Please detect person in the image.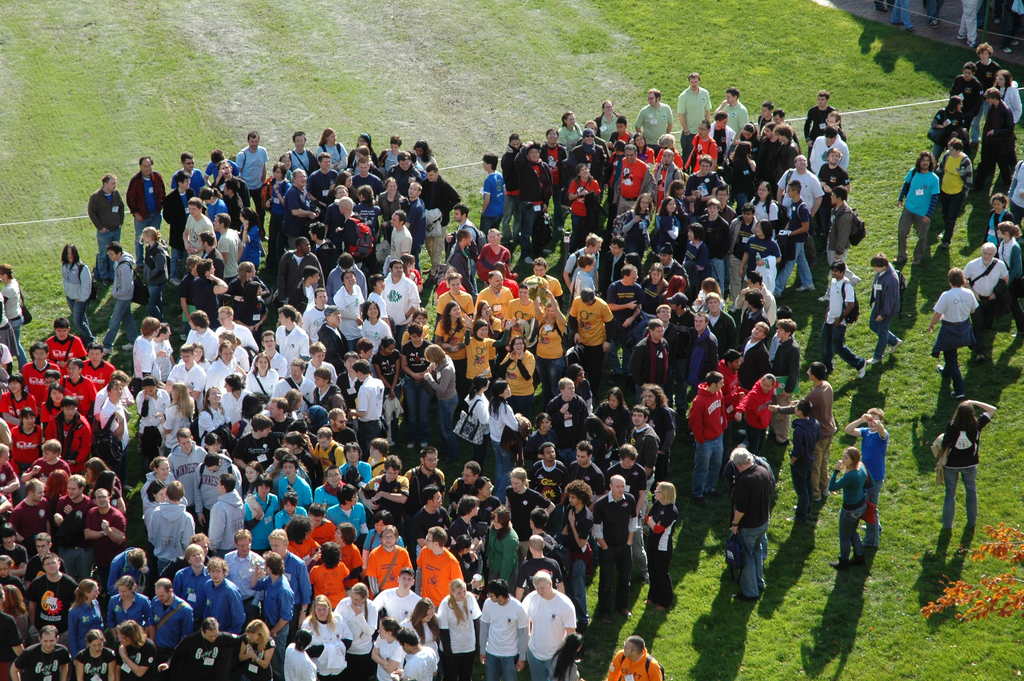
x1=0 y1=411 x2=18 y2=448.
